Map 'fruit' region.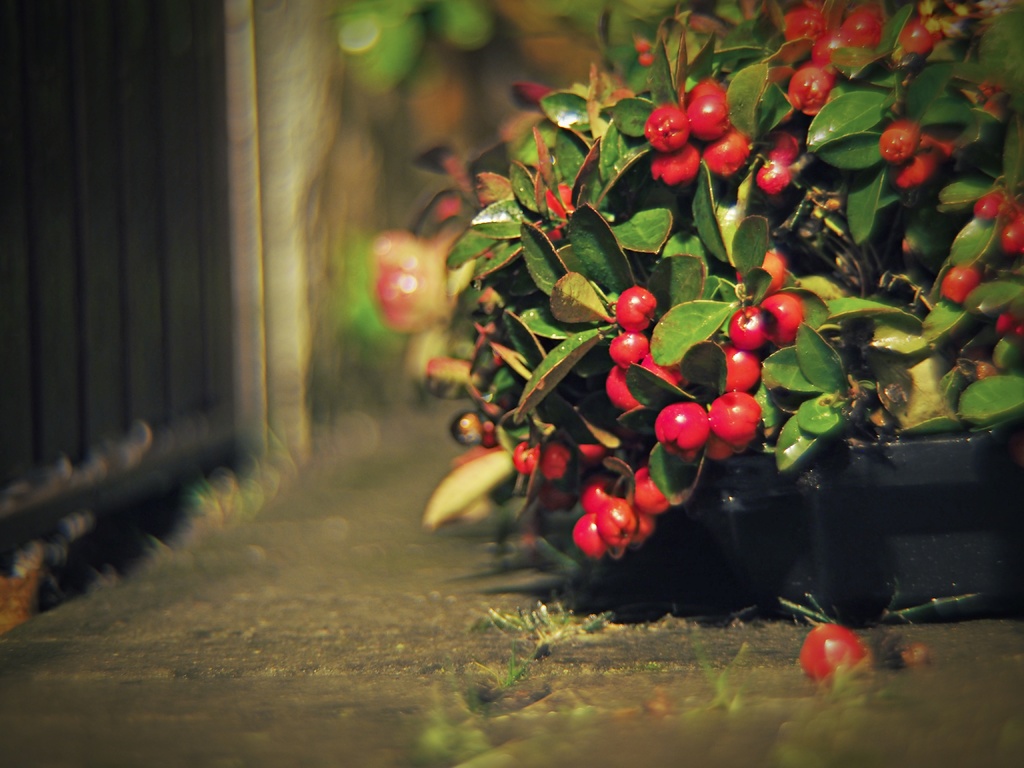
Mapped to (797,622,870,684).
